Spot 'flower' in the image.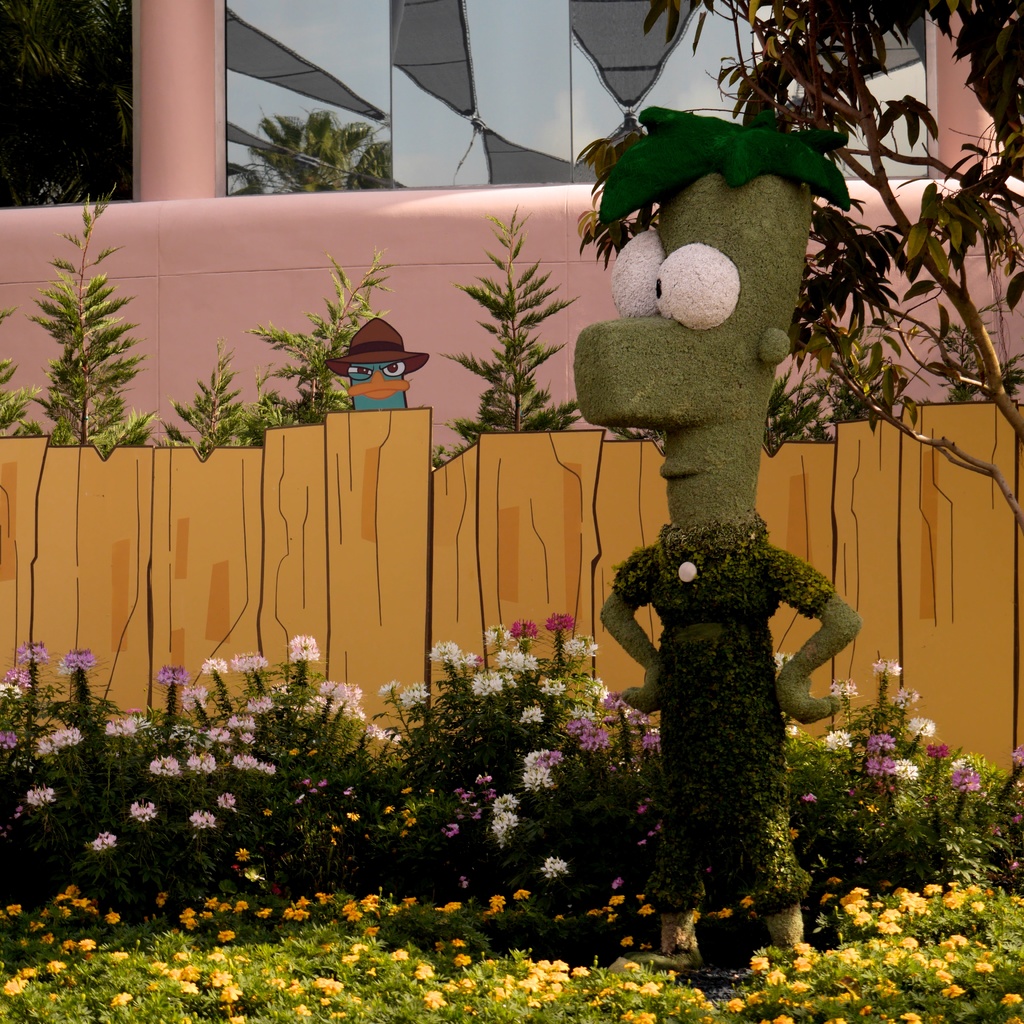
'flower' found at x1=401 y1=680 x2=431 y2=705.
